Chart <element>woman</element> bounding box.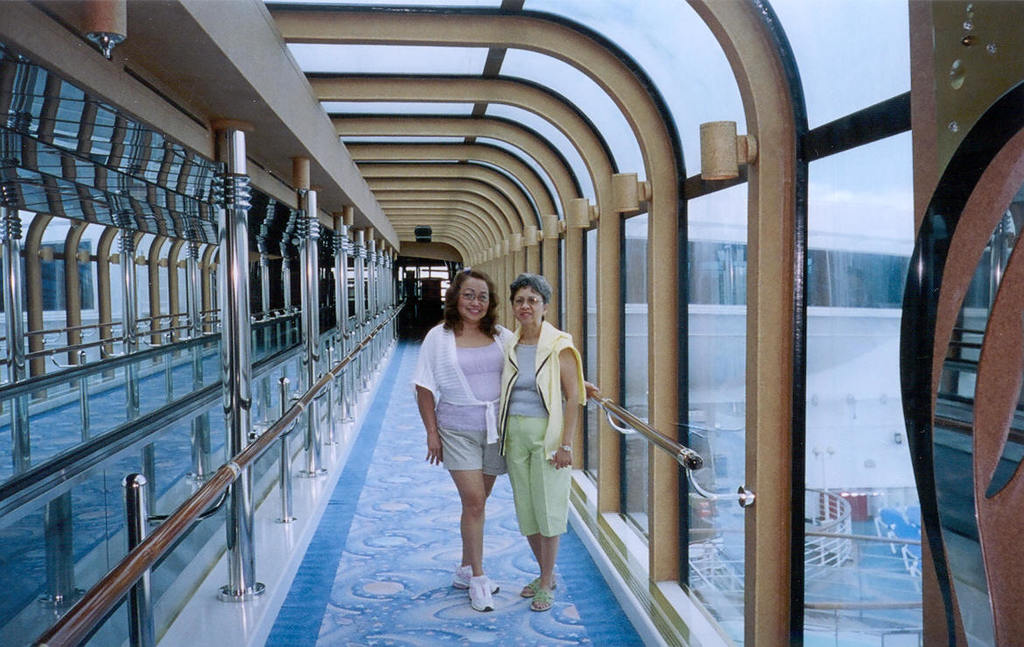
Charted: 415 267 596 612.
